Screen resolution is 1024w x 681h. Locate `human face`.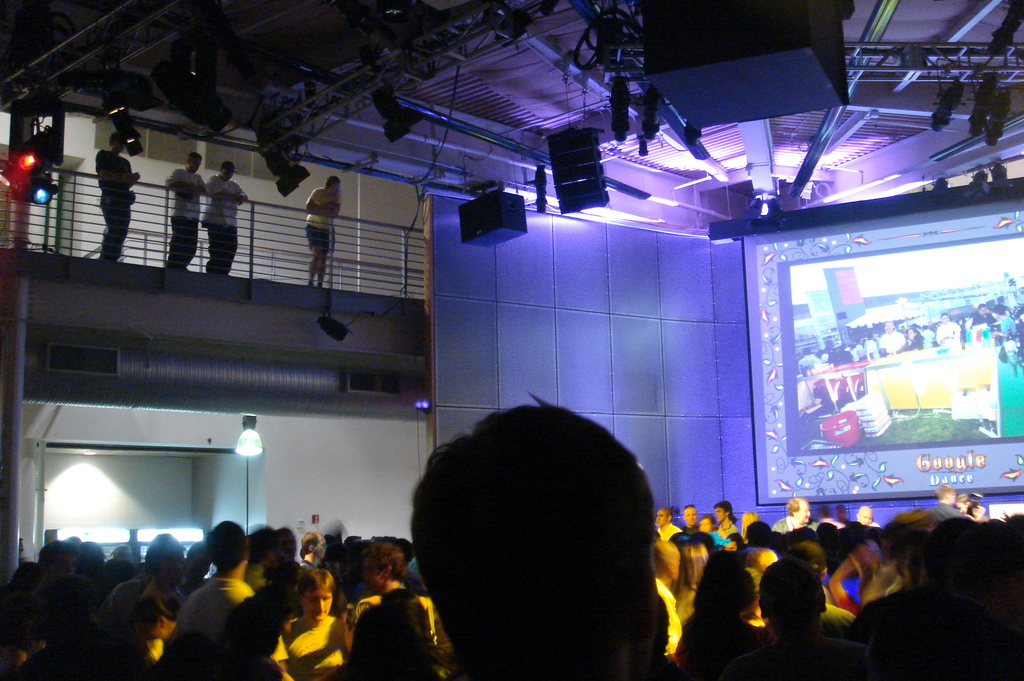
(left=655, top=510, right=671, bottom=526).
